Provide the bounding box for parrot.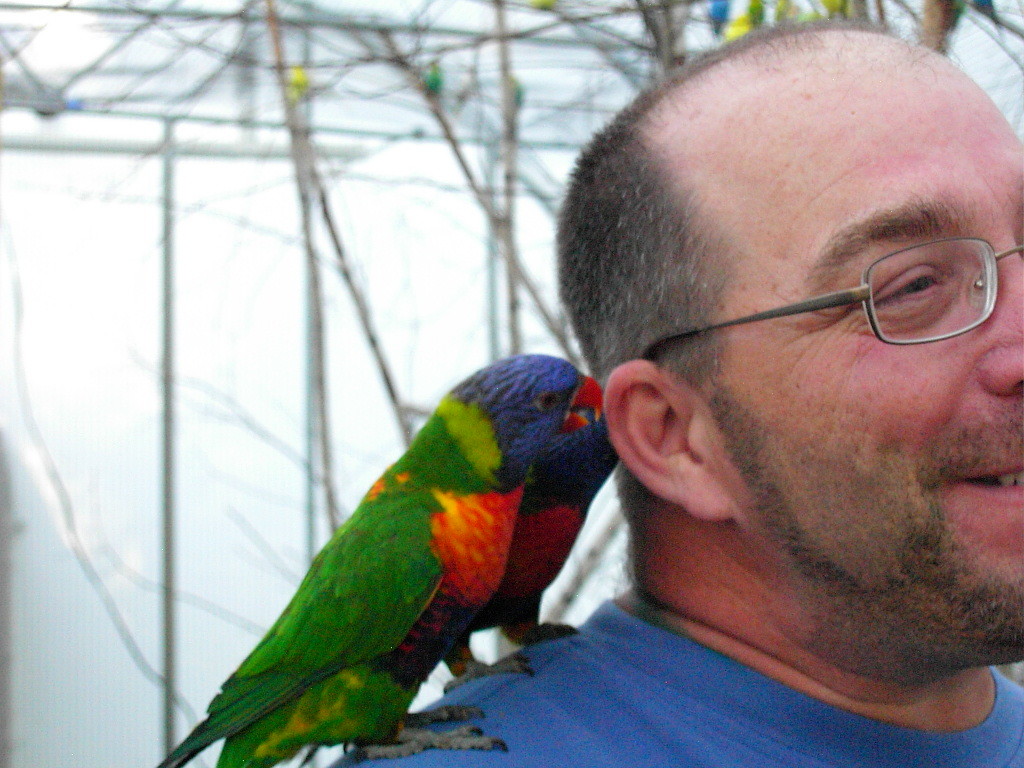
(280, 63, 319, 104).
